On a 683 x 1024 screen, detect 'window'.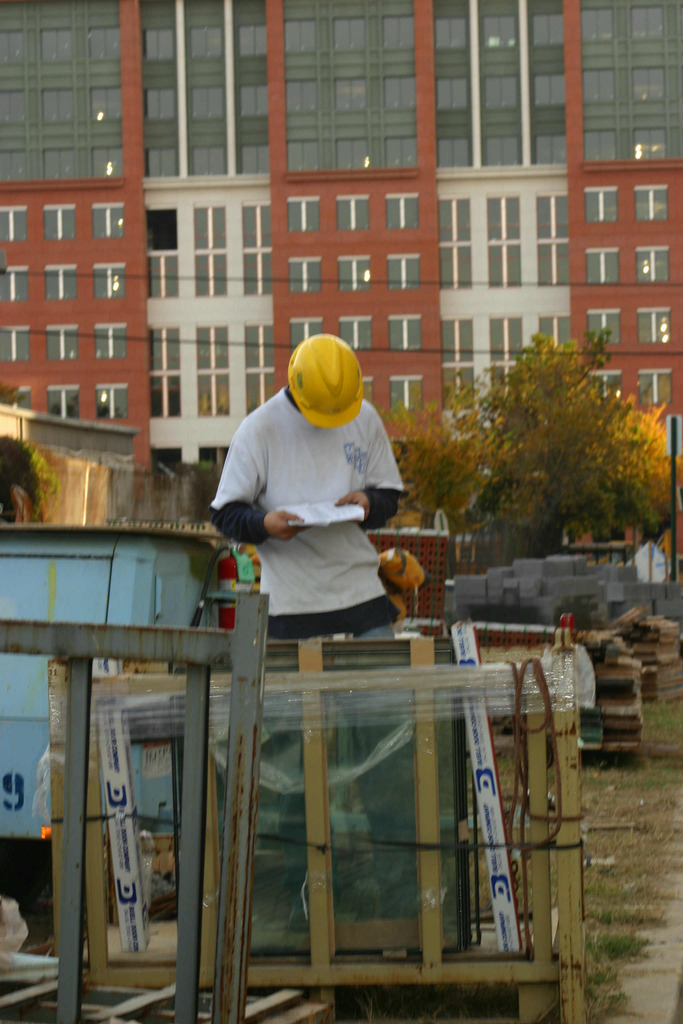
detection(97, 383, 130, 420).
